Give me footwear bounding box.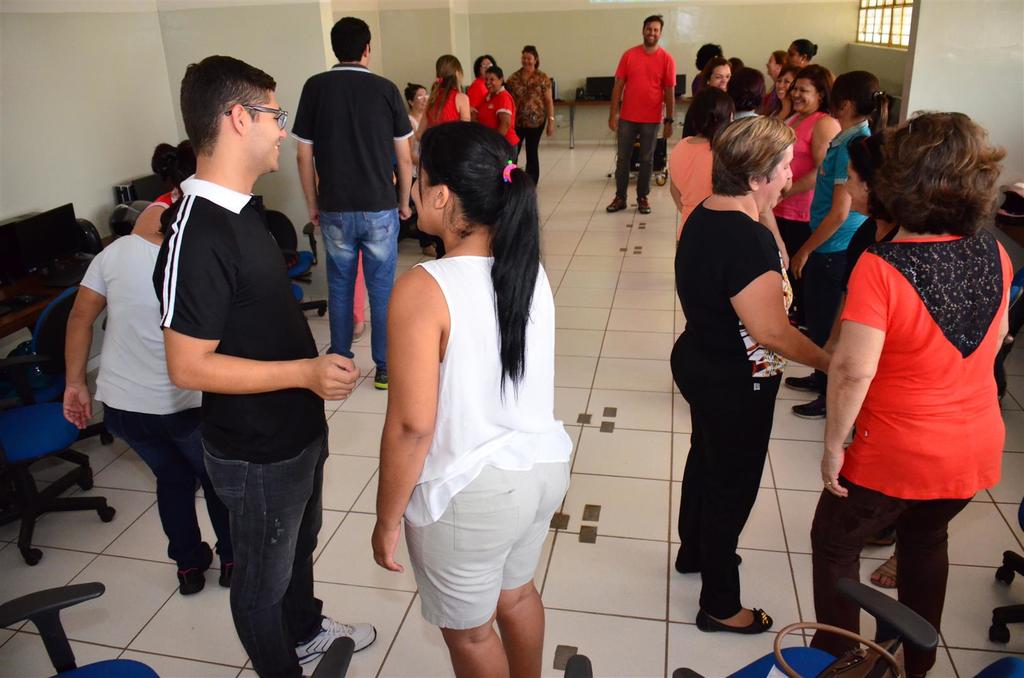
<box>785,370,819,391</box>.
